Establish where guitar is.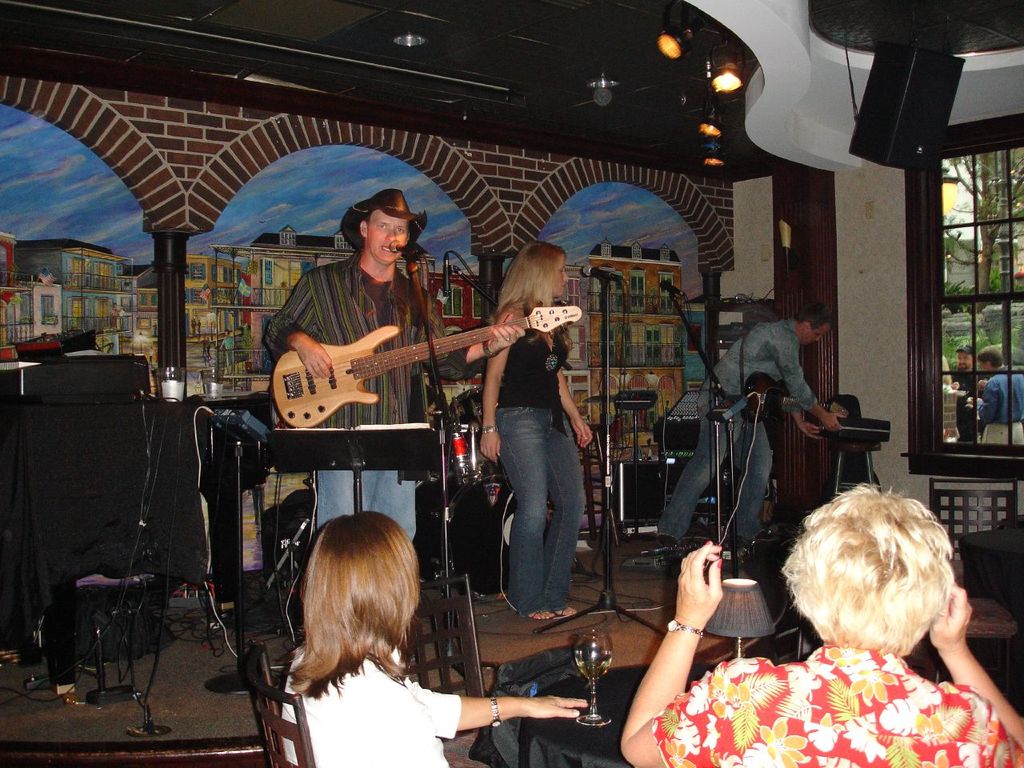
Established at 267 302 582 428.
